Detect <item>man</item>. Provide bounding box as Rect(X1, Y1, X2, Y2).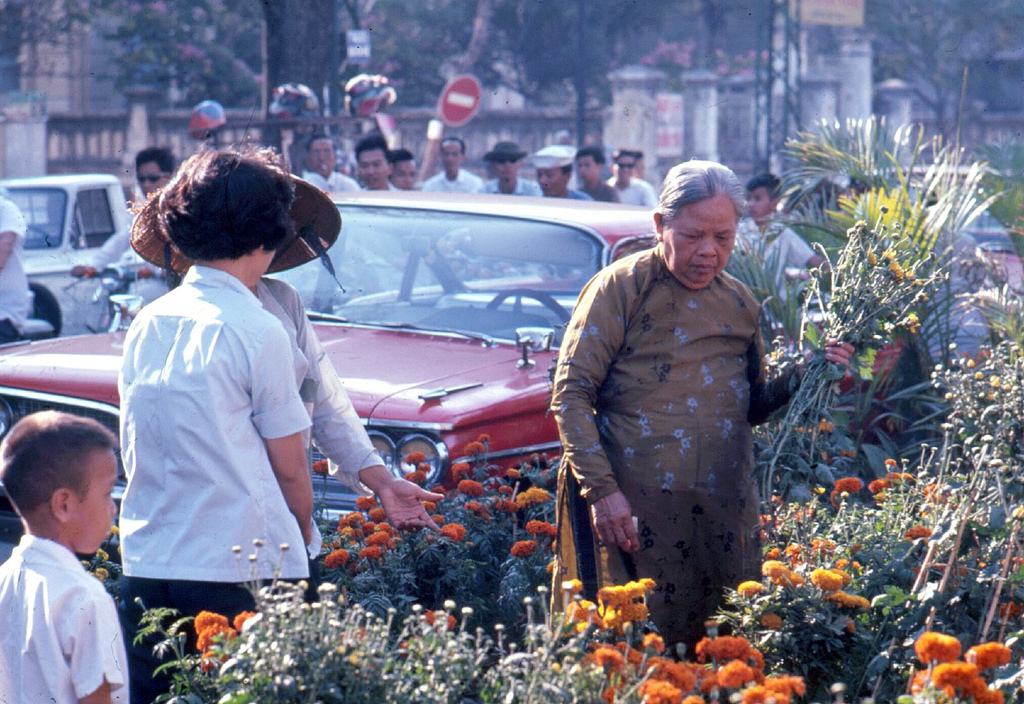
Rect(304, 132, 365, 198).
